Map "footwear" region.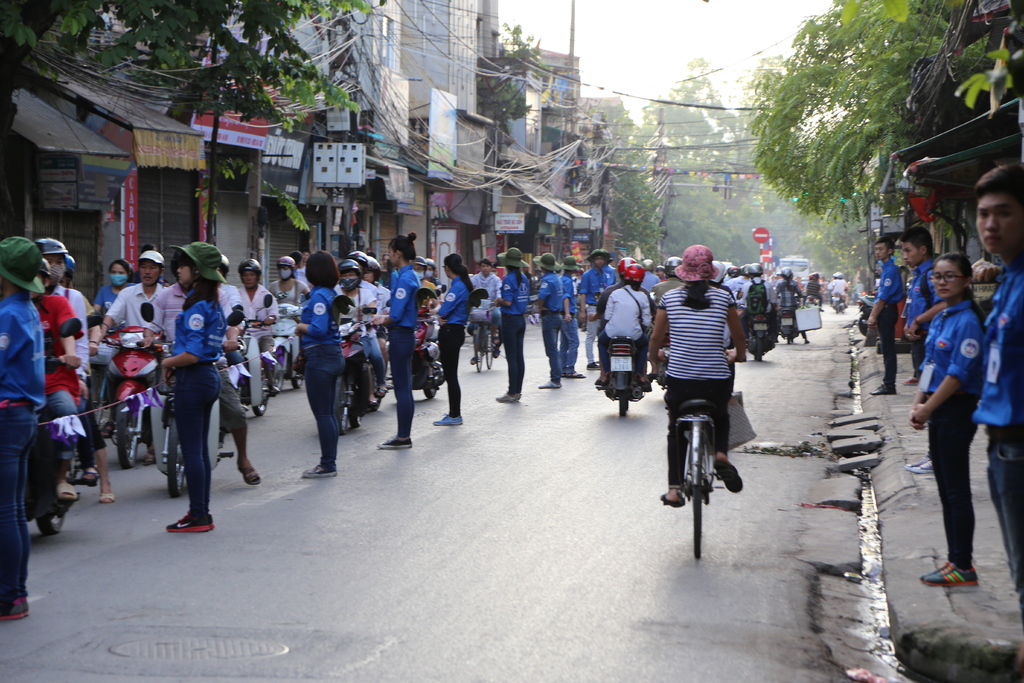
Mapped to <bbox>101, 491, 118, 504</bbox>.
